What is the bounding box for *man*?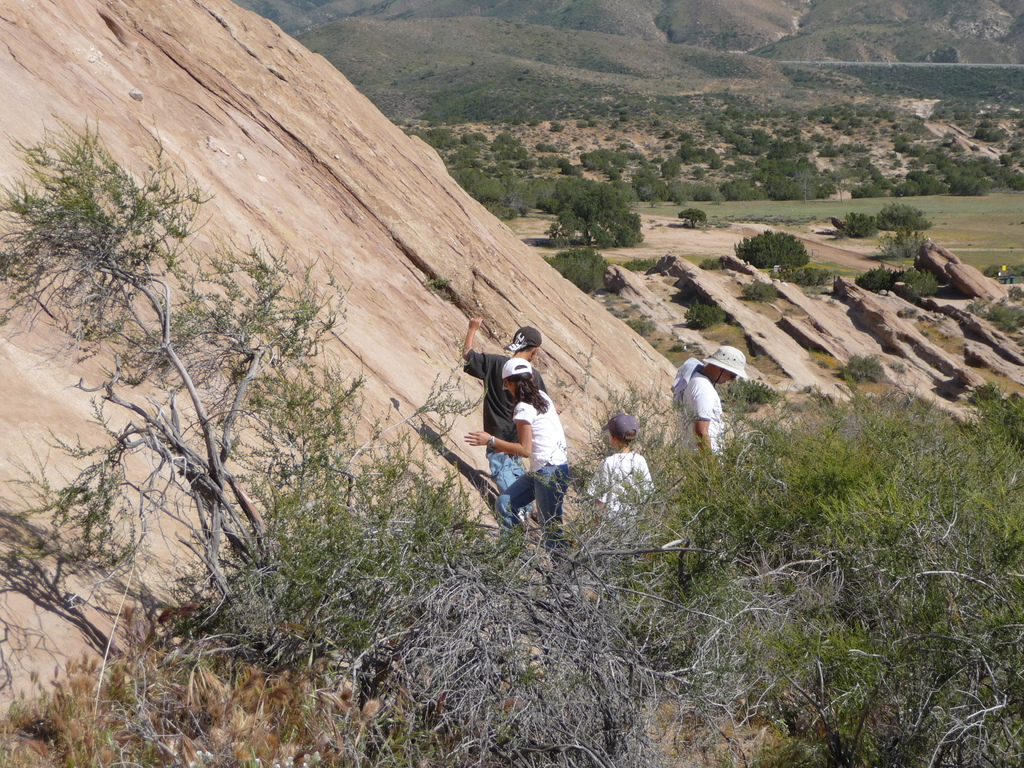
<box>668,344,754,502</box>.
